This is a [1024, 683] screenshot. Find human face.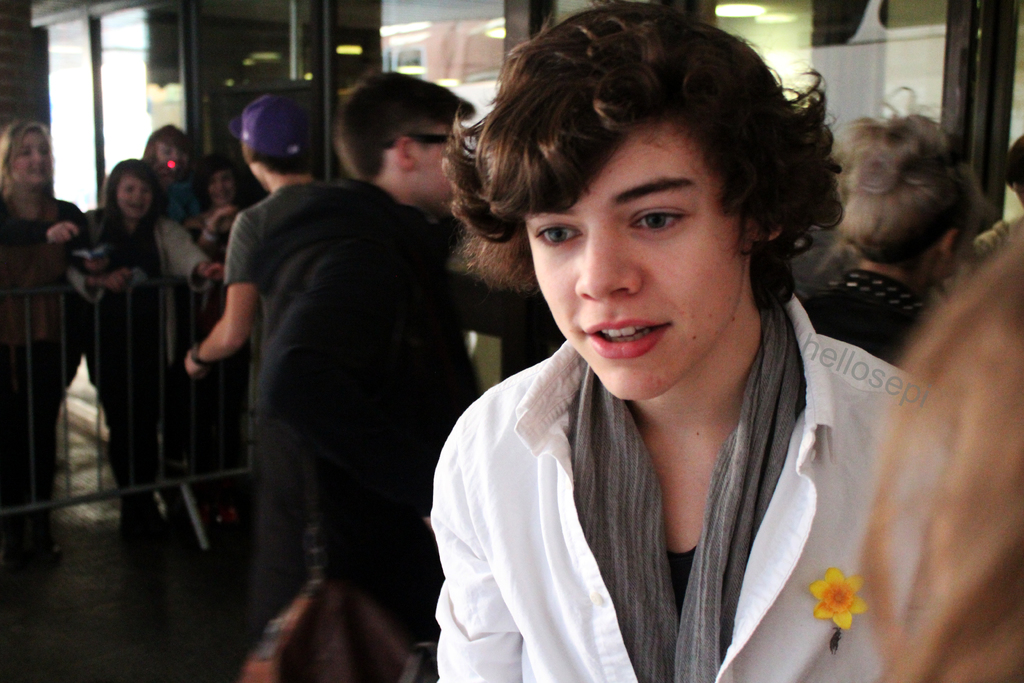
Bounding box: bbox=[211, 170, 236, 204].
